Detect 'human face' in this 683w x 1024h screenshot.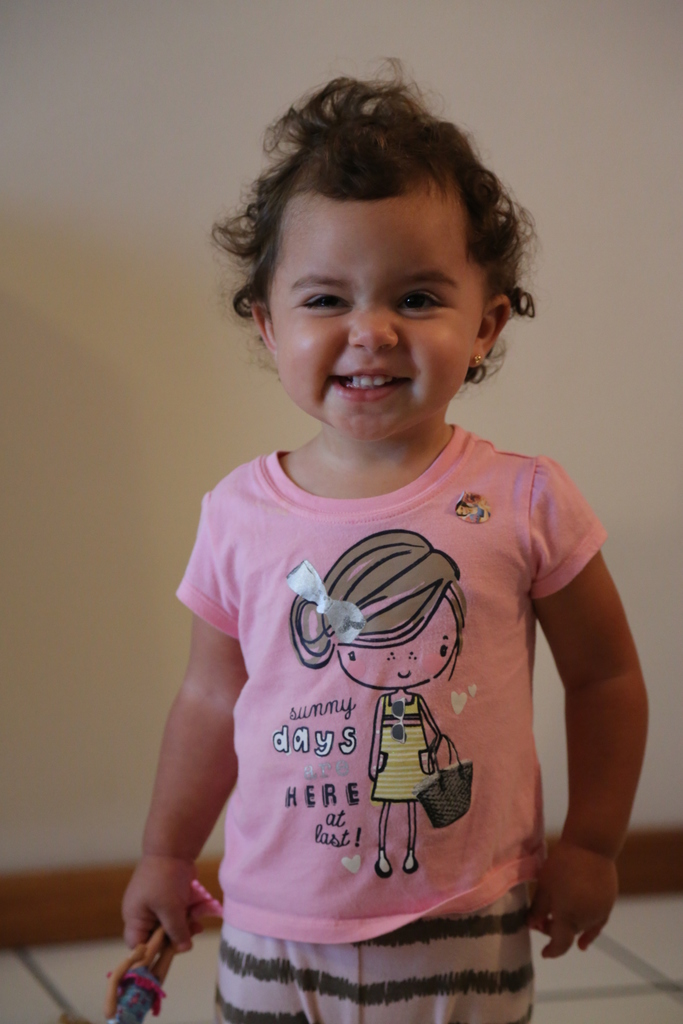
Detection: <region>268, 196, 487, 436</region>.
